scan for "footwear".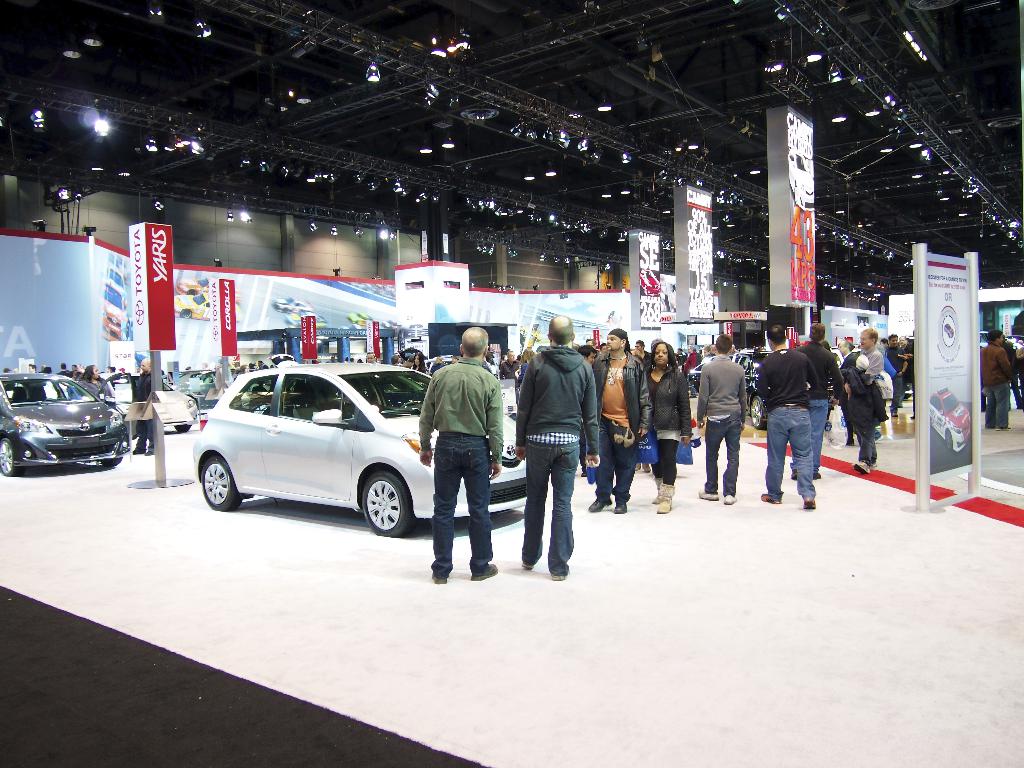
Scan result: 431:573:449:584.
